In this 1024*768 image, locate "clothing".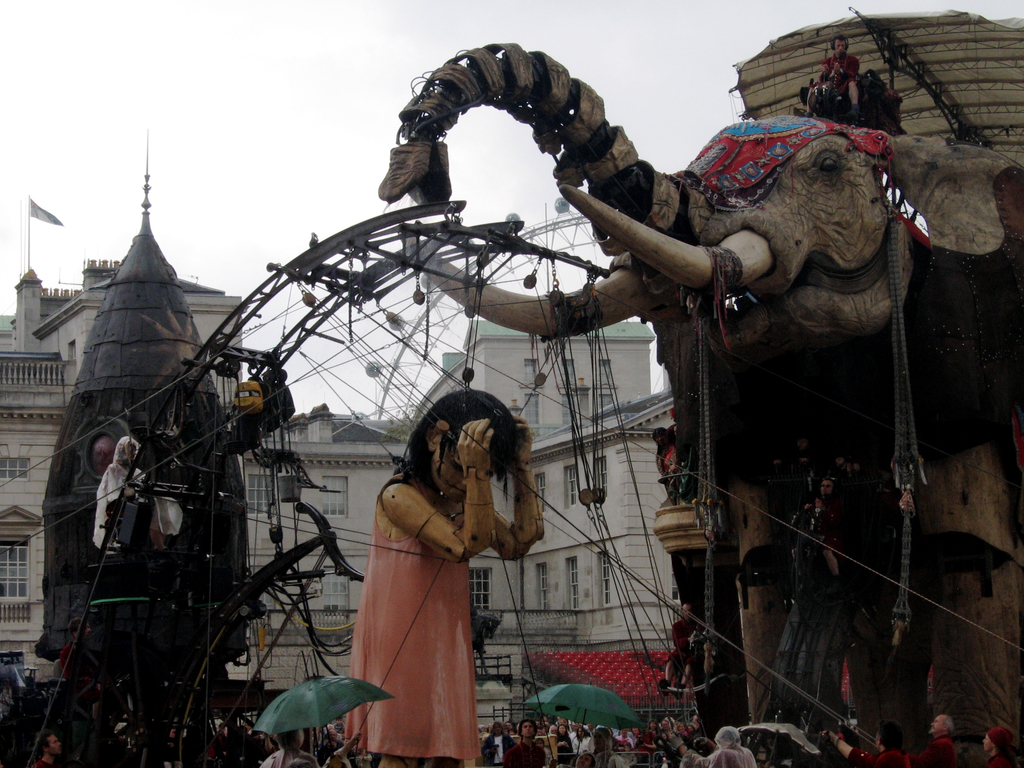
Bounding box: rect(979, 755, 1016, 767).
